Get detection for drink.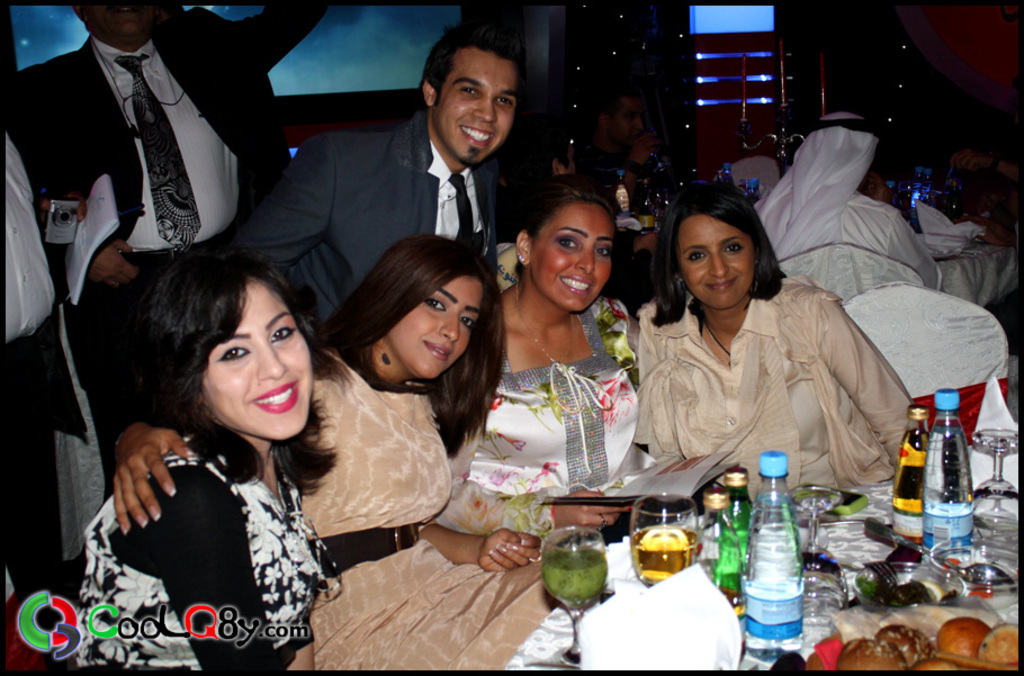
Detection: [891,429,927,550].
